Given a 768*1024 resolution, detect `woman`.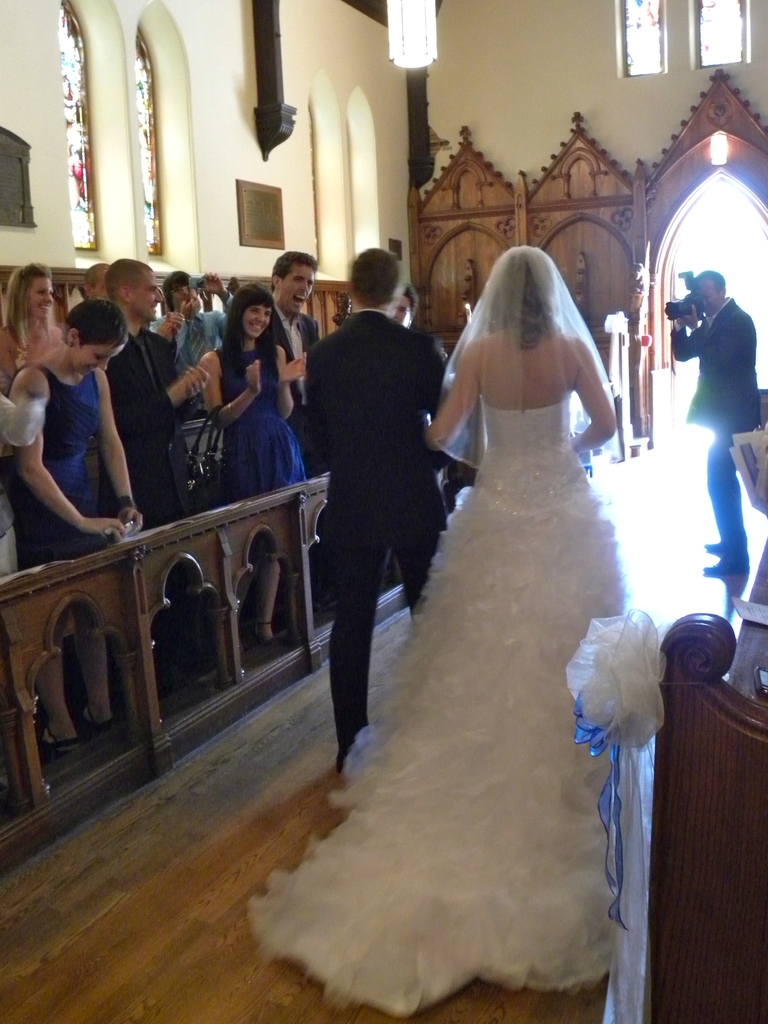
195:282:317:672.
